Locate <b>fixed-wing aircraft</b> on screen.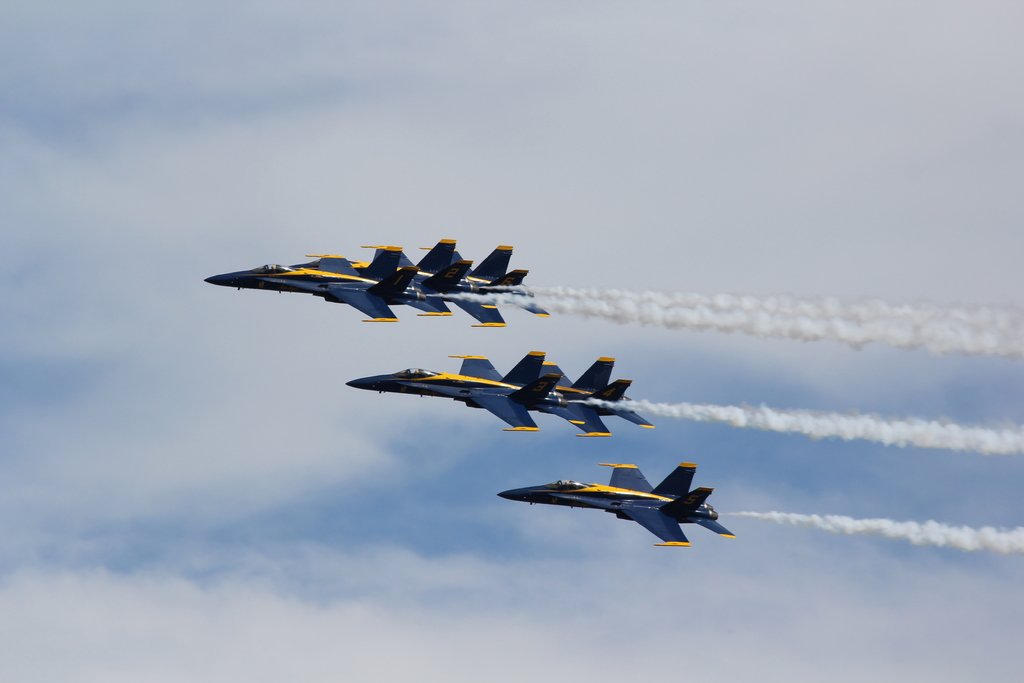
On screen at (left=340, top=347, right=561, bottom=432).
